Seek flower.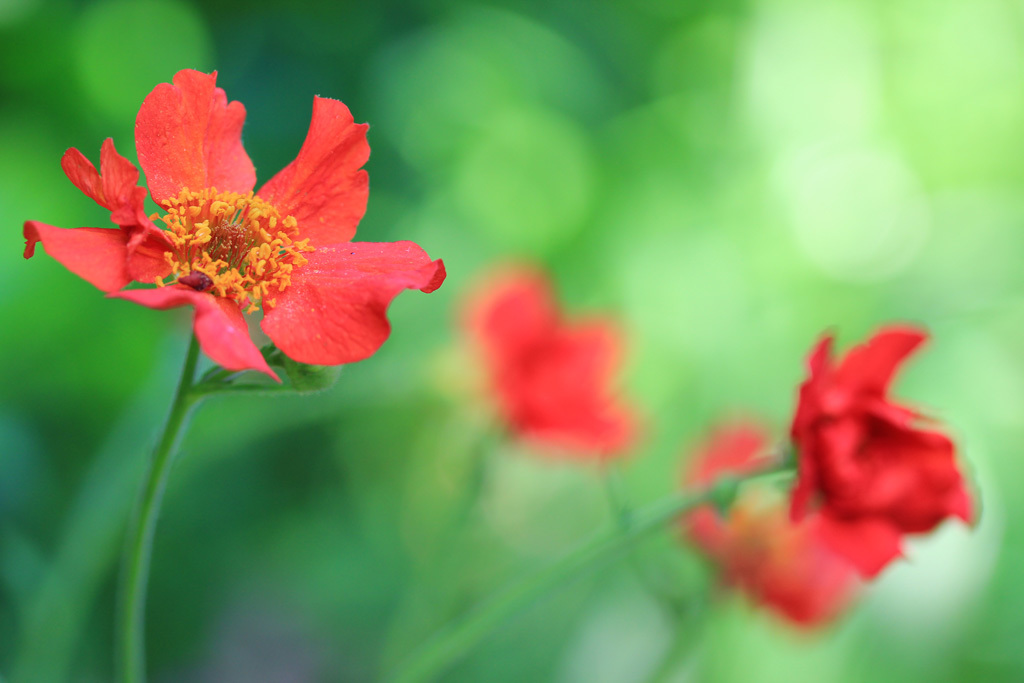
detection(676, 409, 909, 635).
